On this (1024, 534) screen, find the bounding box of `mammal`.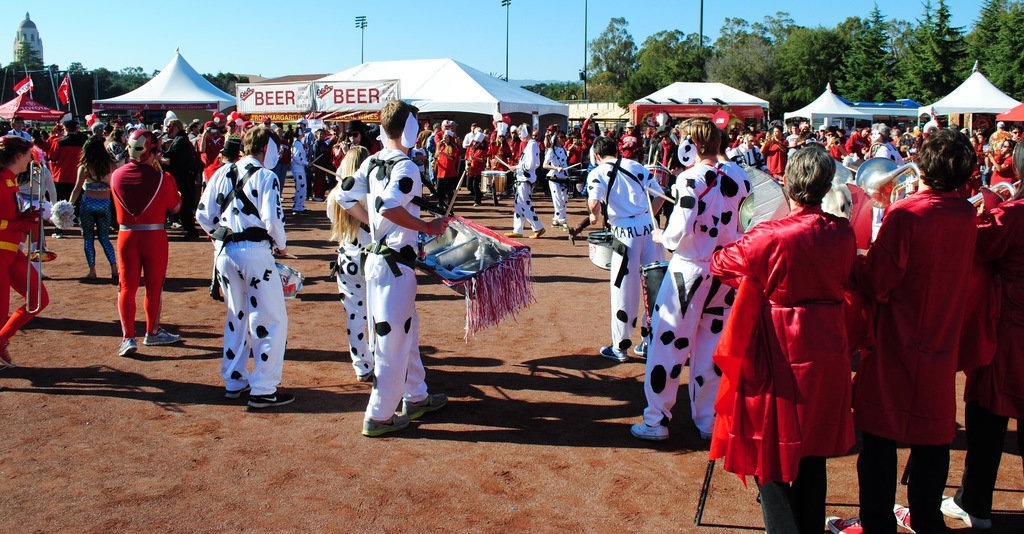
Bounding box: box(650, 120, 692, 171).
